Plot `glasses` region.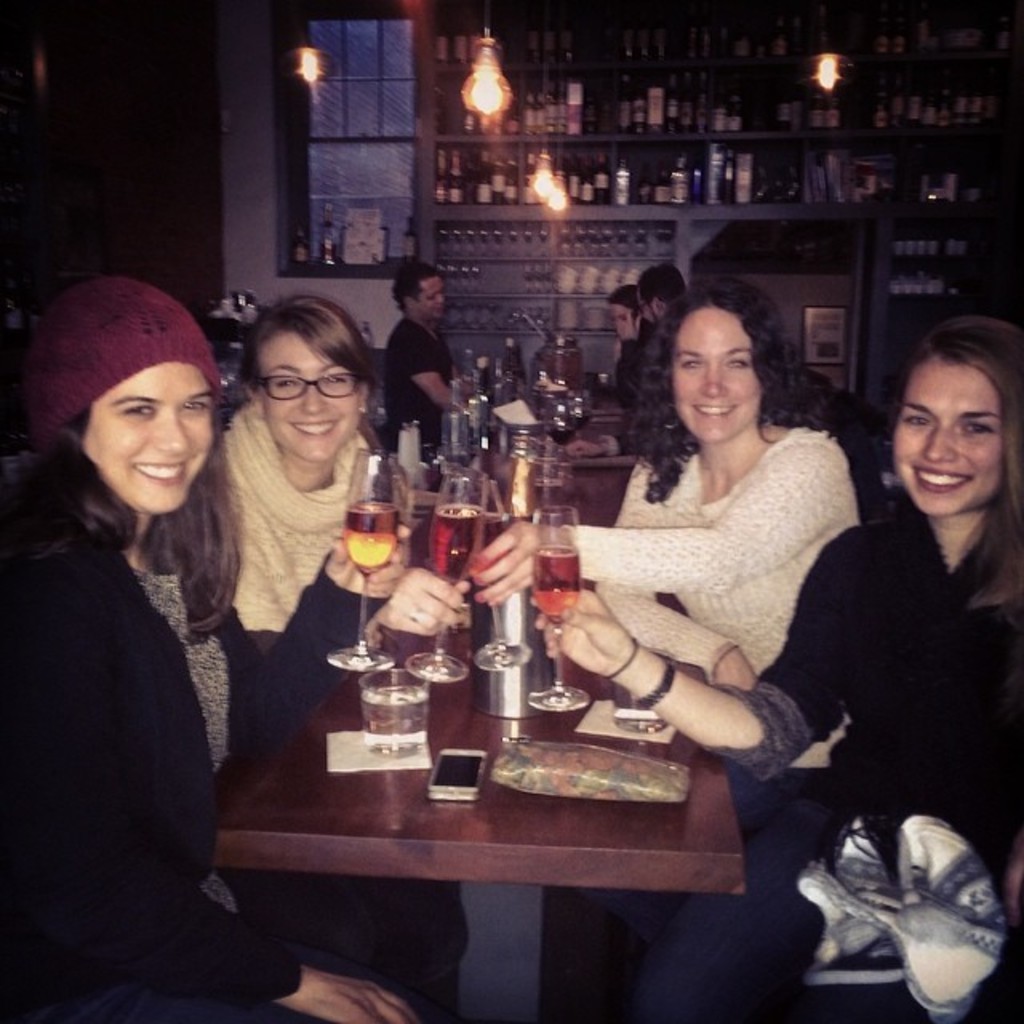
Plotted at (246, 370, 370, 406).
